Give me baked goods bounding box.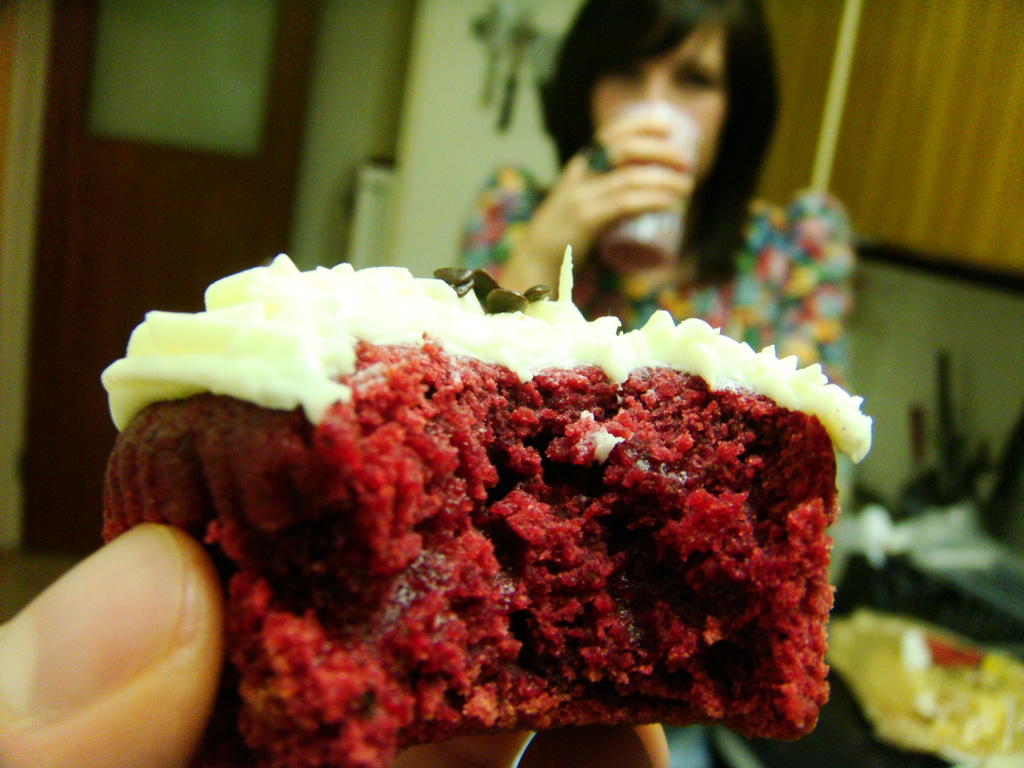
102 255 872 767.
